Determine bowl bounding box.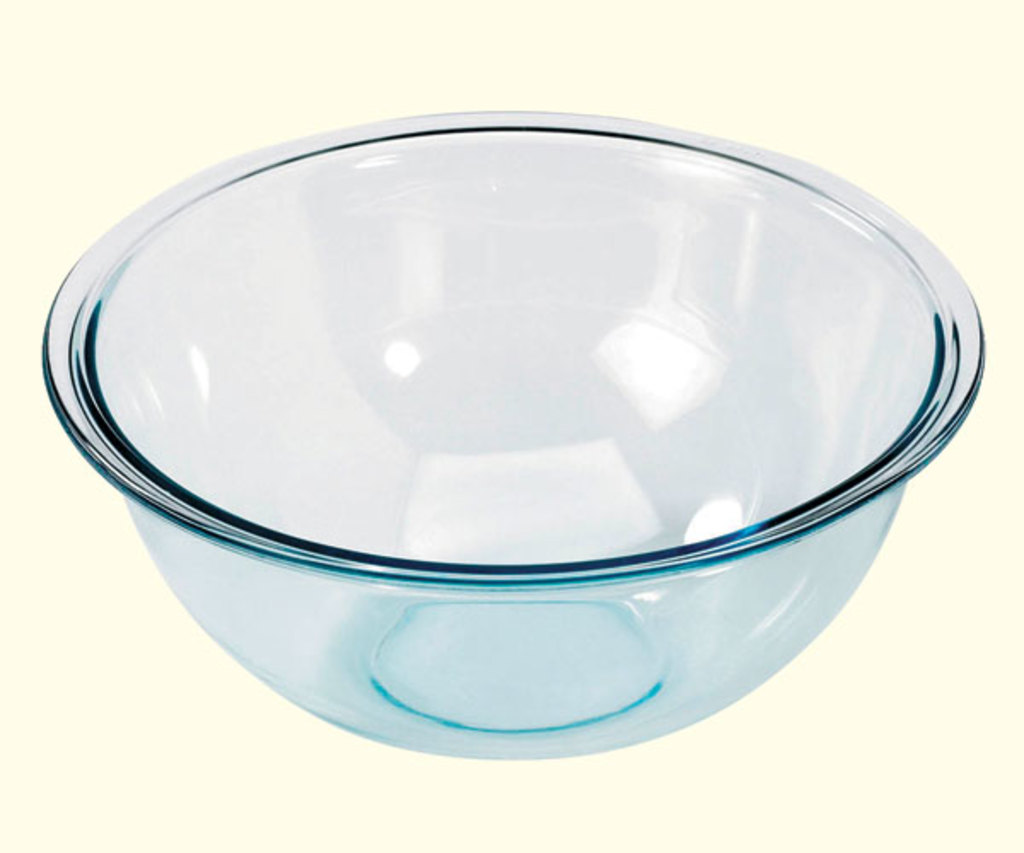
Determined: box(39, 104, 986, 761).
